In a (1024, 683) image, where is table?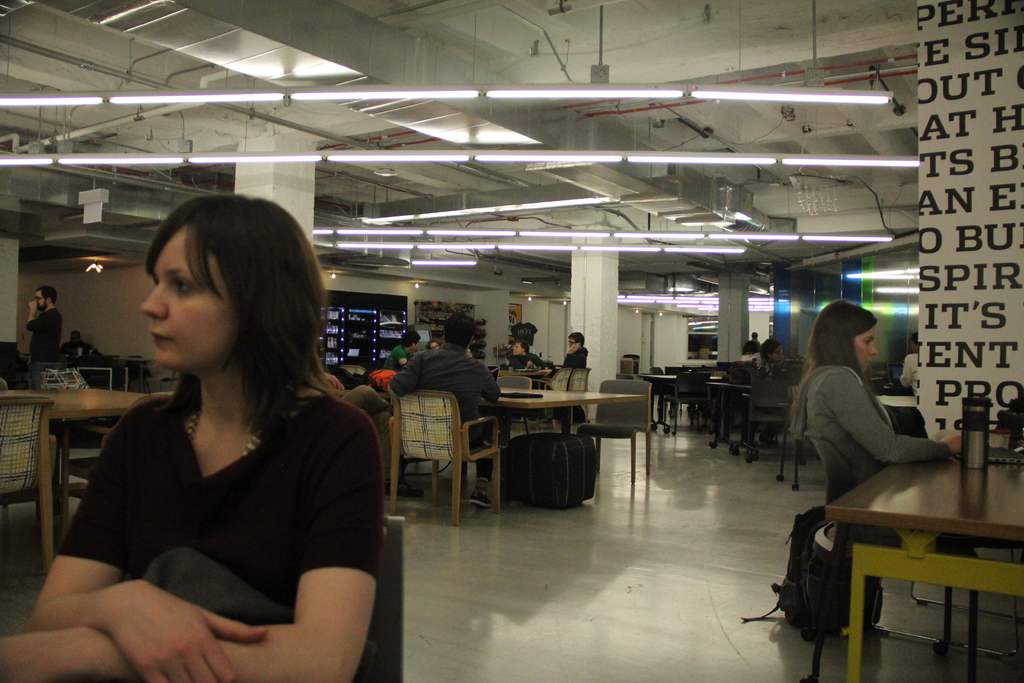
bbox=(876, 393, 922, 408).
